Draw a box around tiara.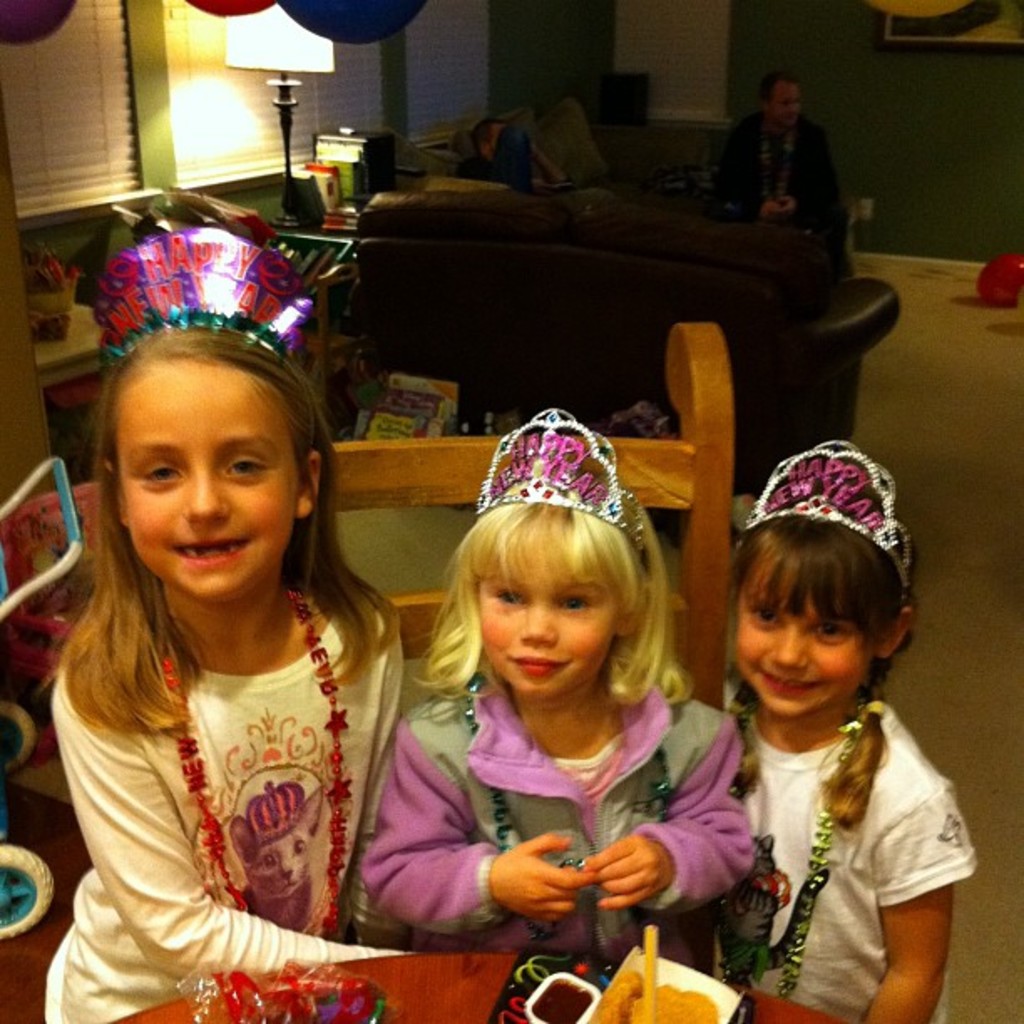
pyautogui.locateOnScreen(745, 443, 910, 594).
